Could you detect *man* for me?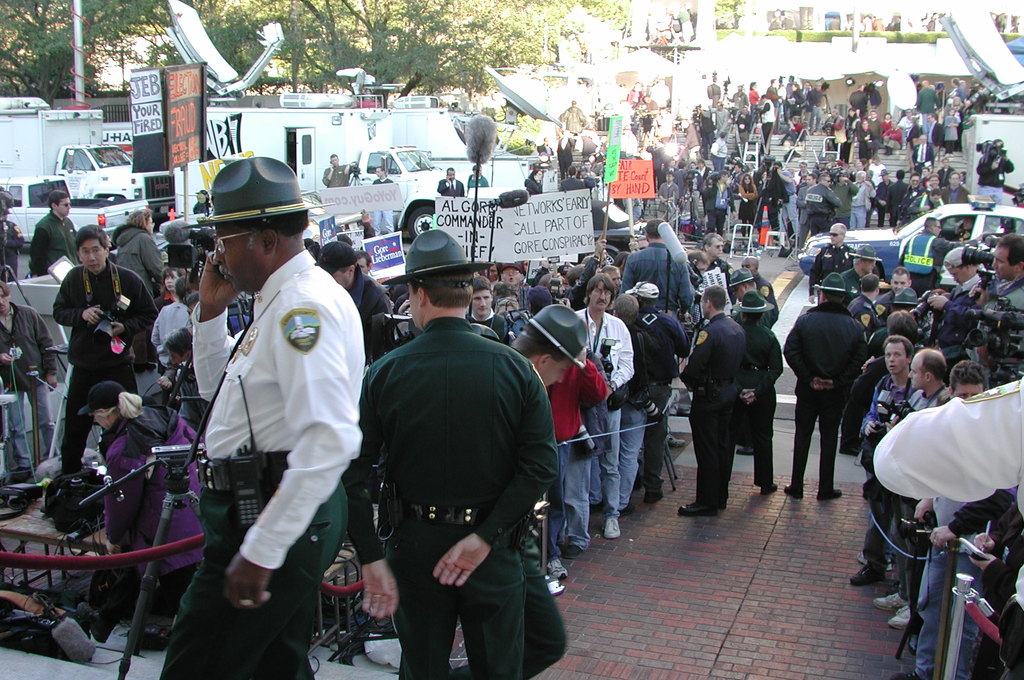
Detection result: box=[29, 193, 100, 286].
